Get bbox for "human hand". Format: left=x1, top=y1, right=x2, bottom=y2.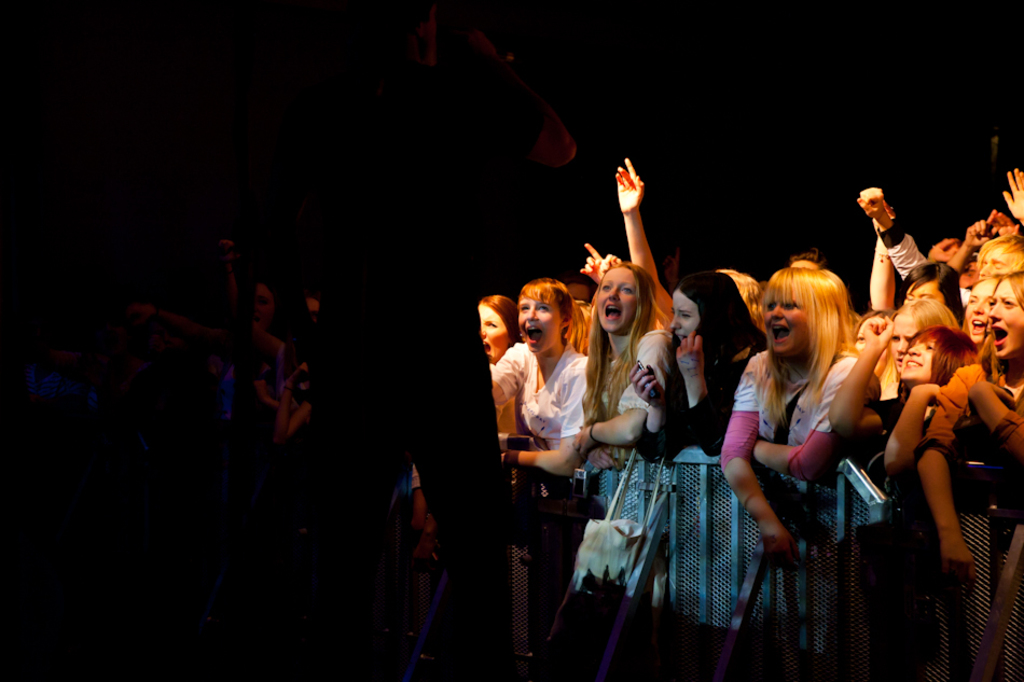
left=1005, top=167, right=1023, bottom=227.
